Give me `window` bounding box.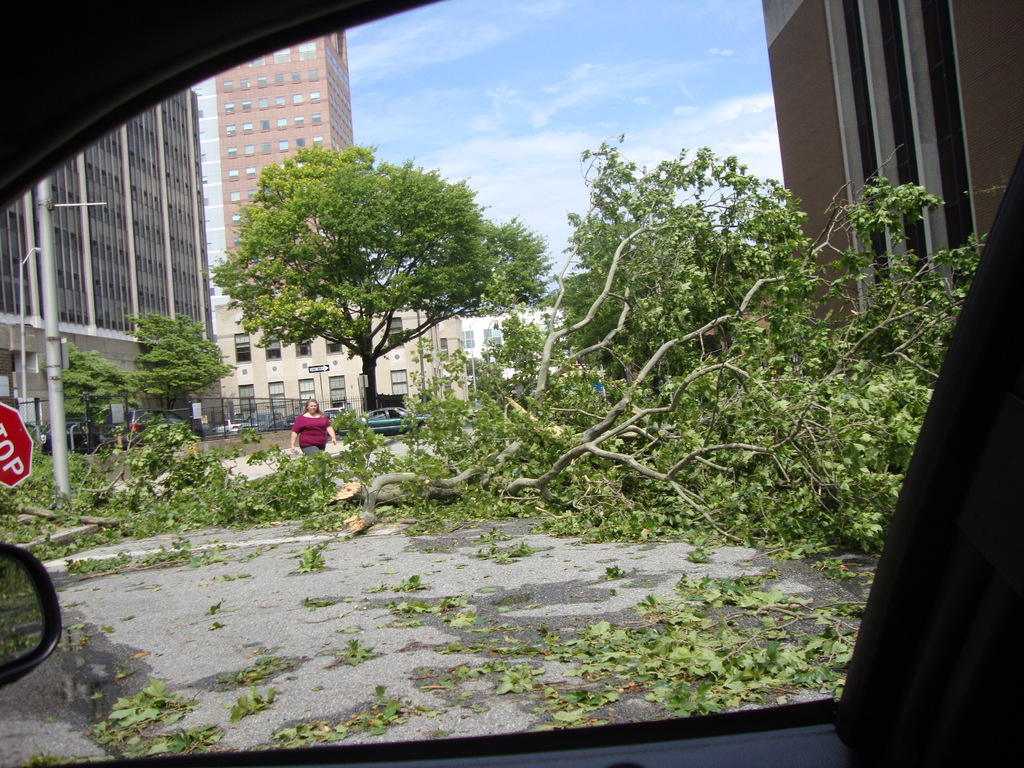
select_region(294, 380, 316, 406).
